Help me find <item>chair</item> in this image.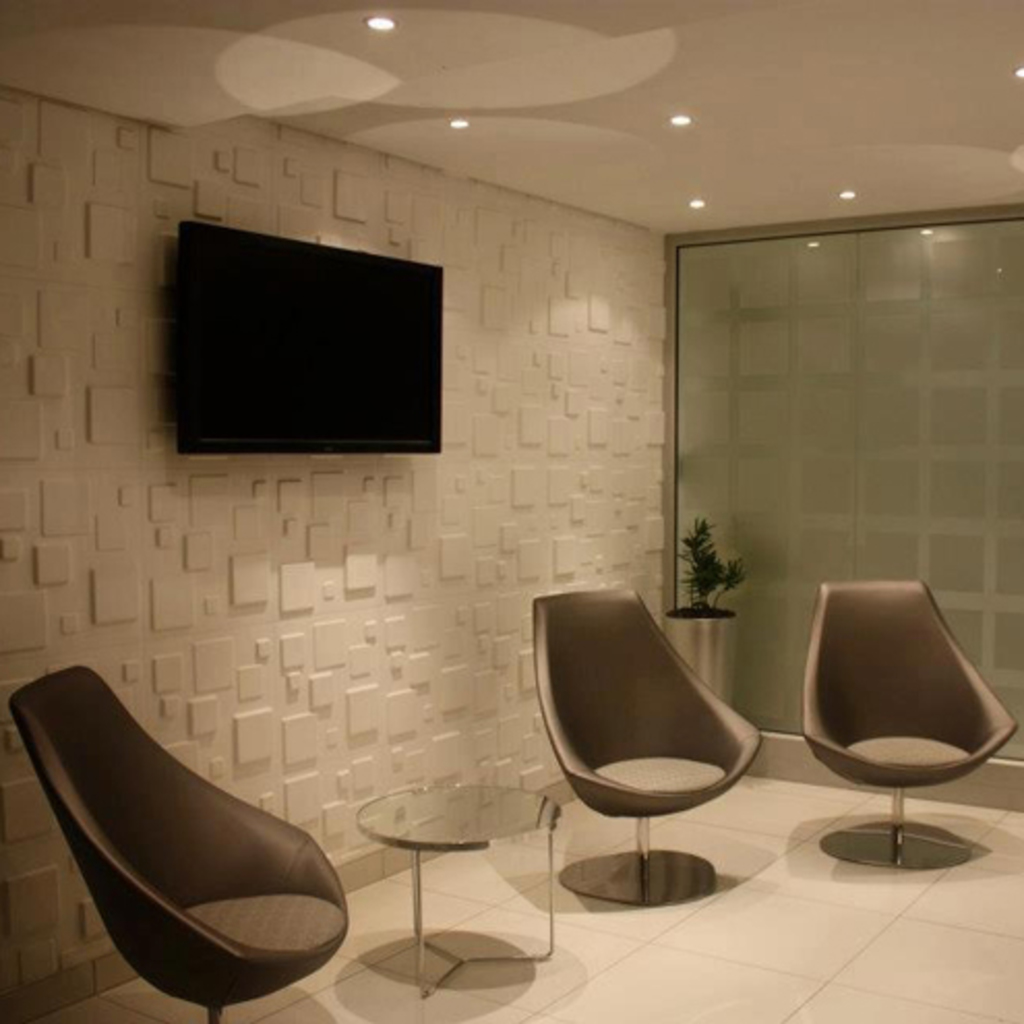
Found it: detection(528, 602, 801, 921).
